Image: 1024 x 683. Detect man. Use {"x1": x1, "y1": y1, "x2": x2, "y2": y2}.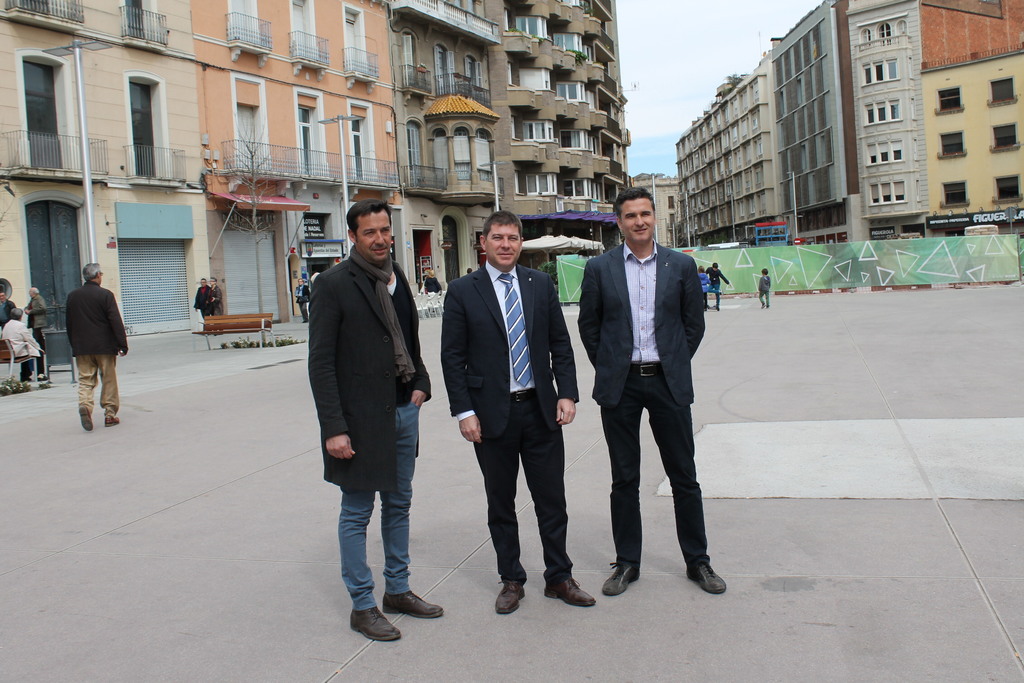
{"x1": 211, "y1": 273, "x2": 223, "y2": 316}.
